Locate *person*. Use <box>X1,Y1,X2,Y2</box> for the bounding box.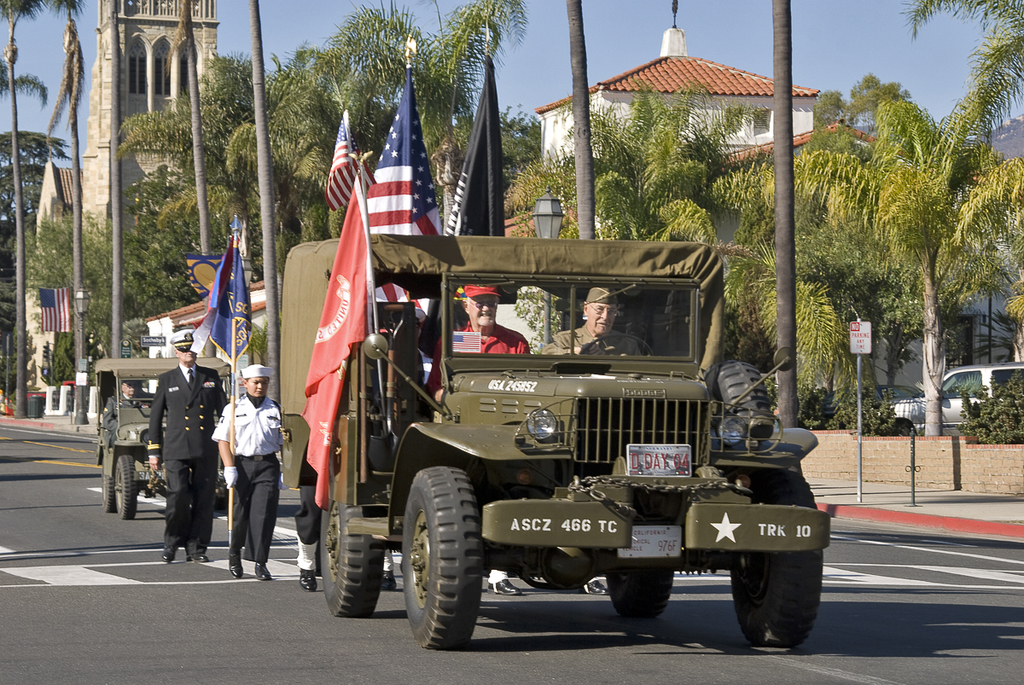
<box>140,327,230,565</box>.
